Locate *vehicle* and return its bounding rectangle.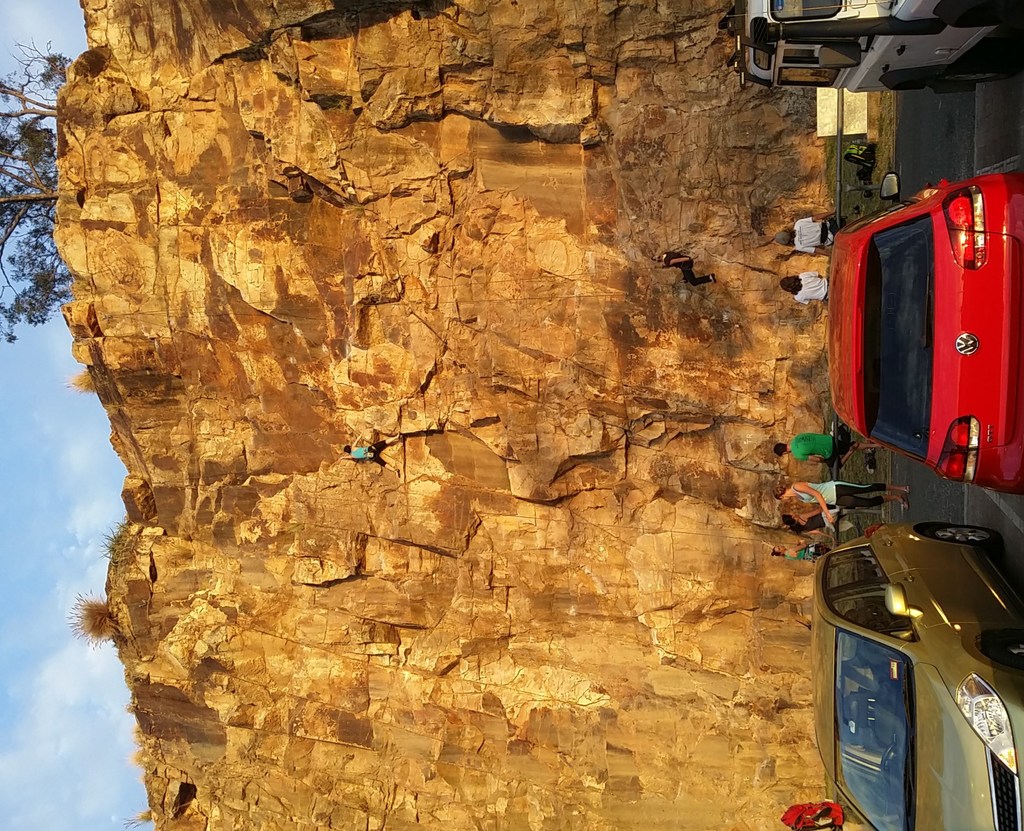
rect(721, 0, 1023, 97).
